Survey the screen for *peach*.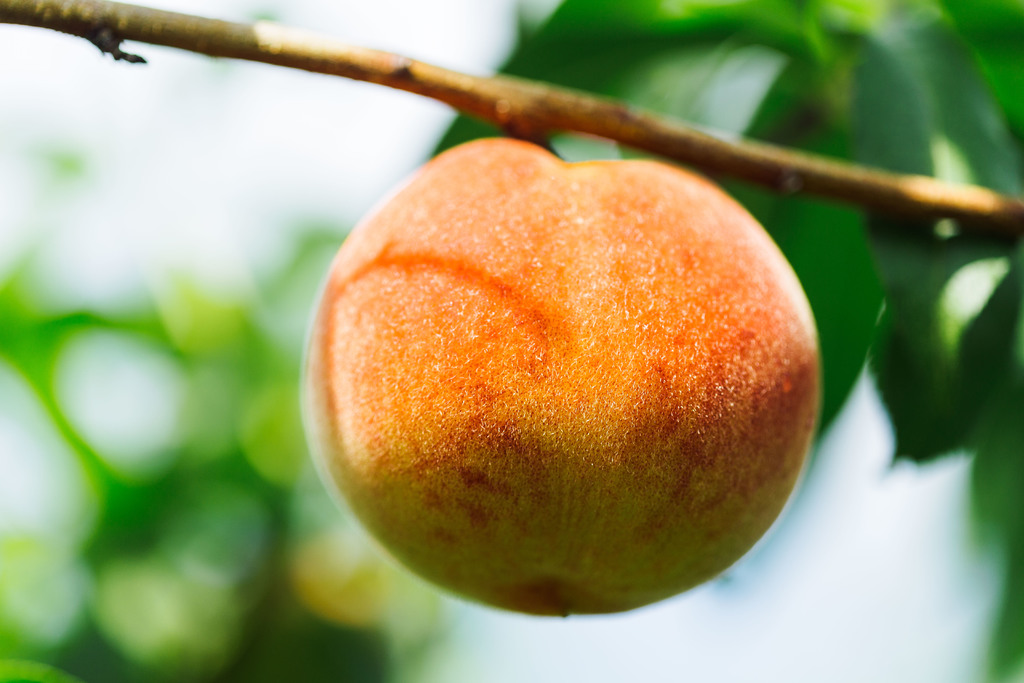
Survey found: bbox(296, 136, 820, 618).
